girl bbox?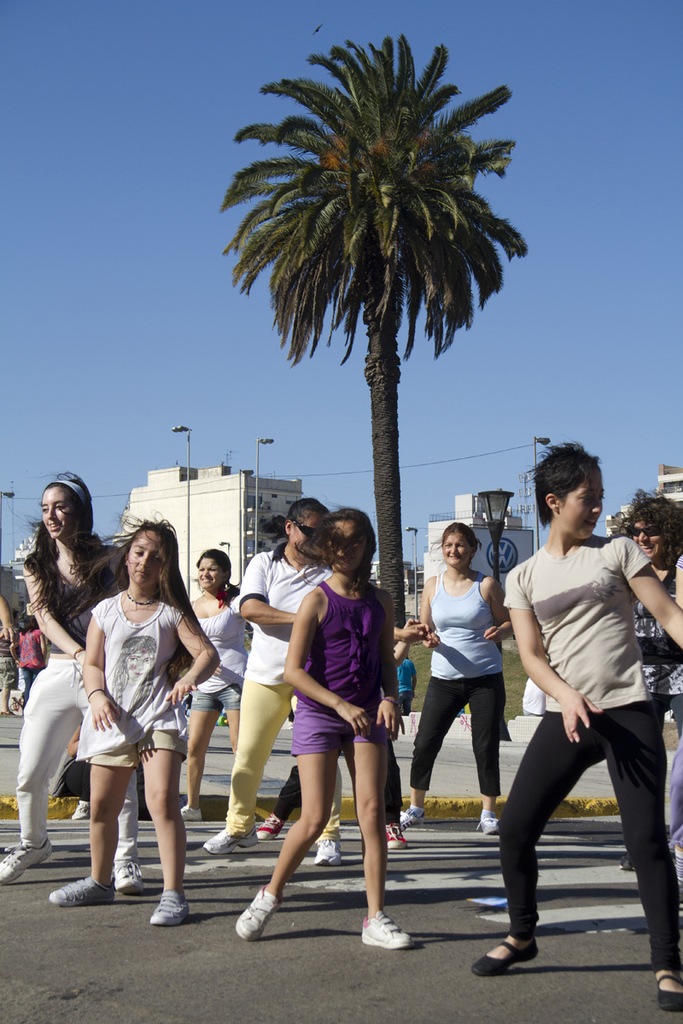
{"left": 0, "top": 471, "right": 140, "bottom": 893}
